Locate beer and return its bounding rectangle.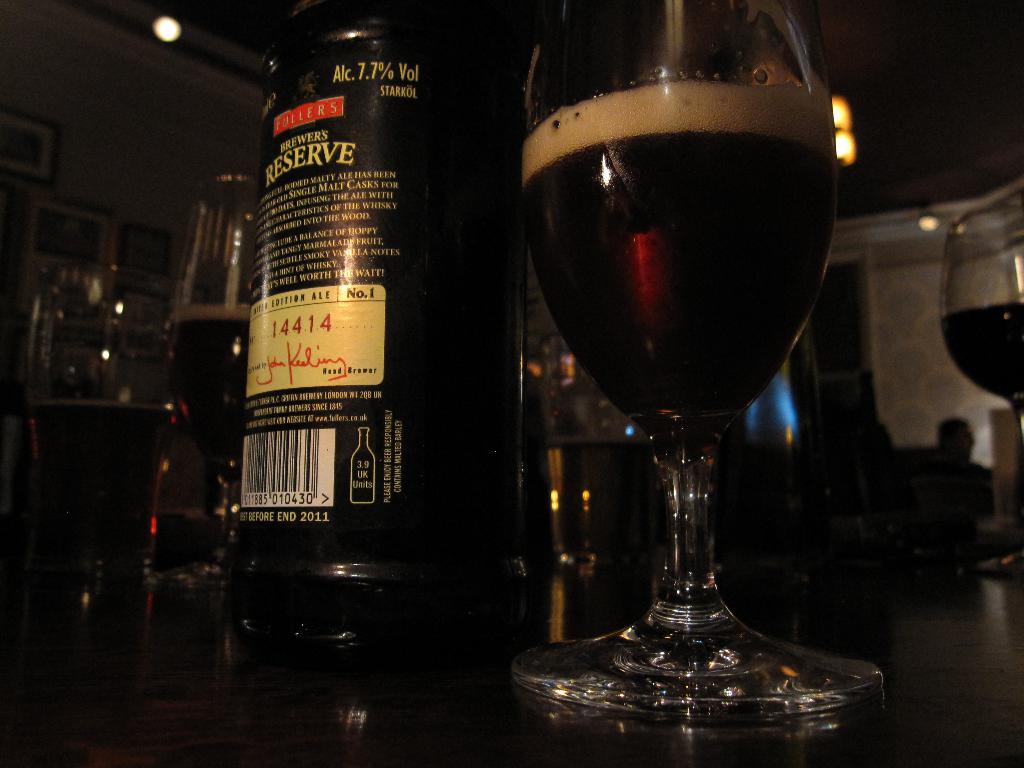
select_region(161, 173, 275, 616).
